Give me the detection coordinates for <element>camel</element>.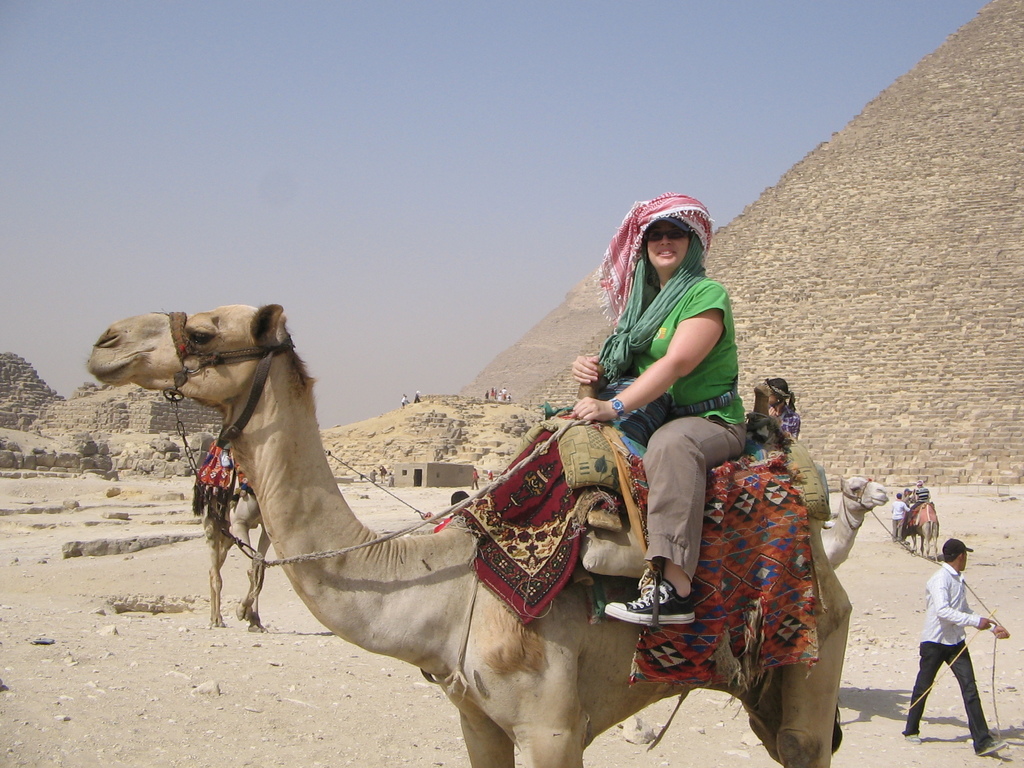
region(909, 492, 938, 564).
